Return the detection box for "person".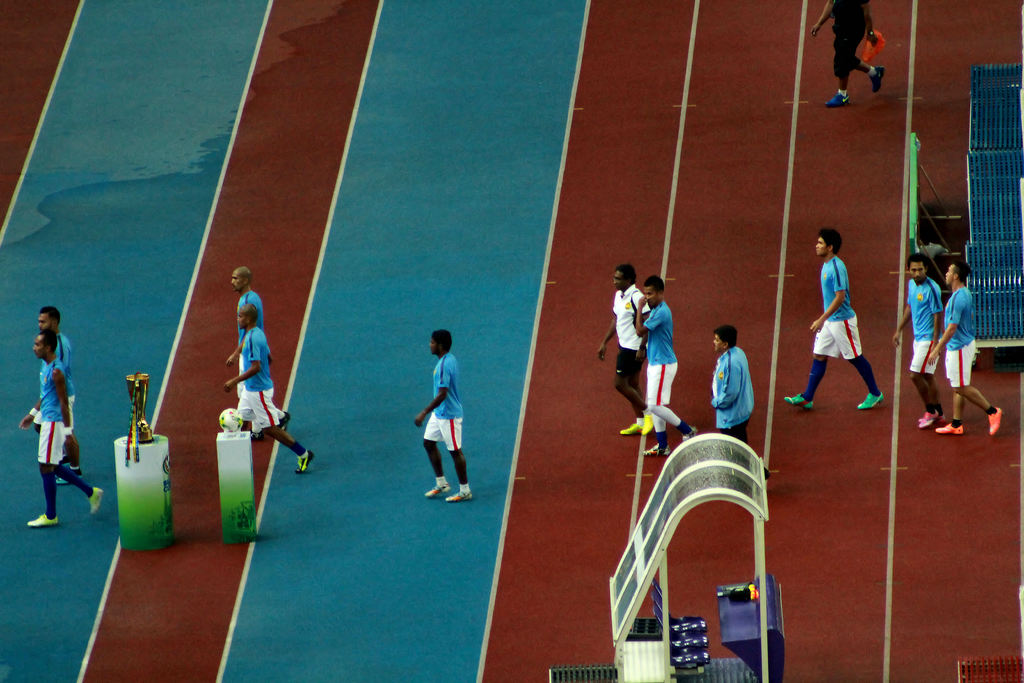
select_region(889, 244, 938, 427).
